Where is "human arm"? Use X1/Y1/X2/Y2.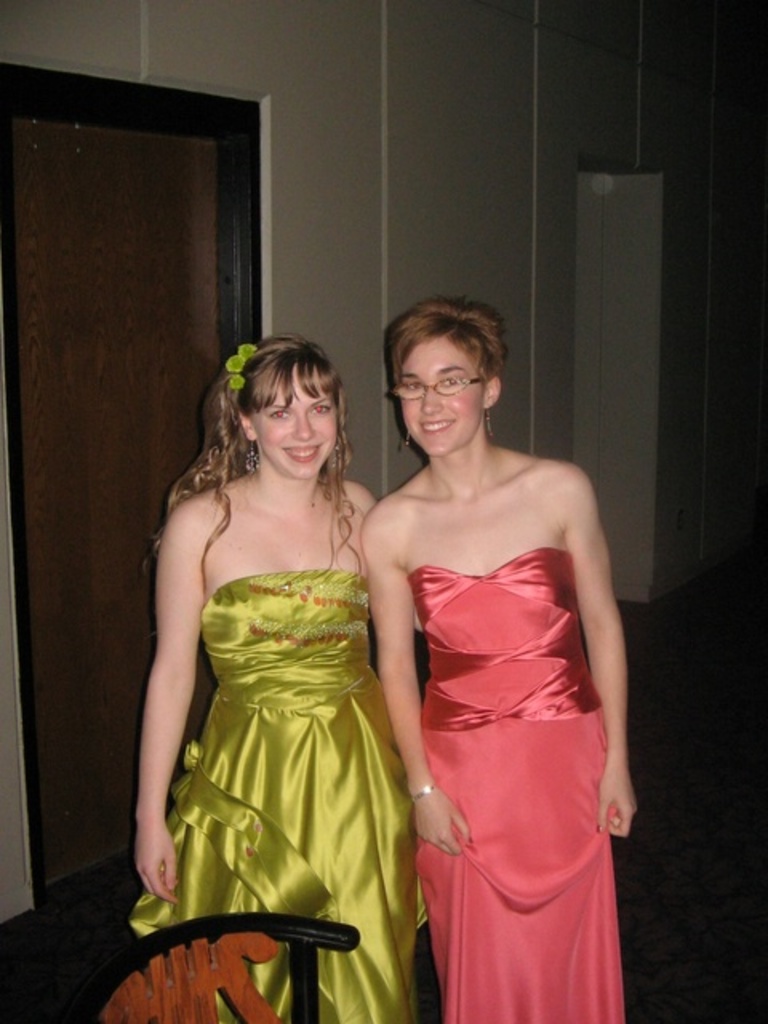
562/466/642/835.
